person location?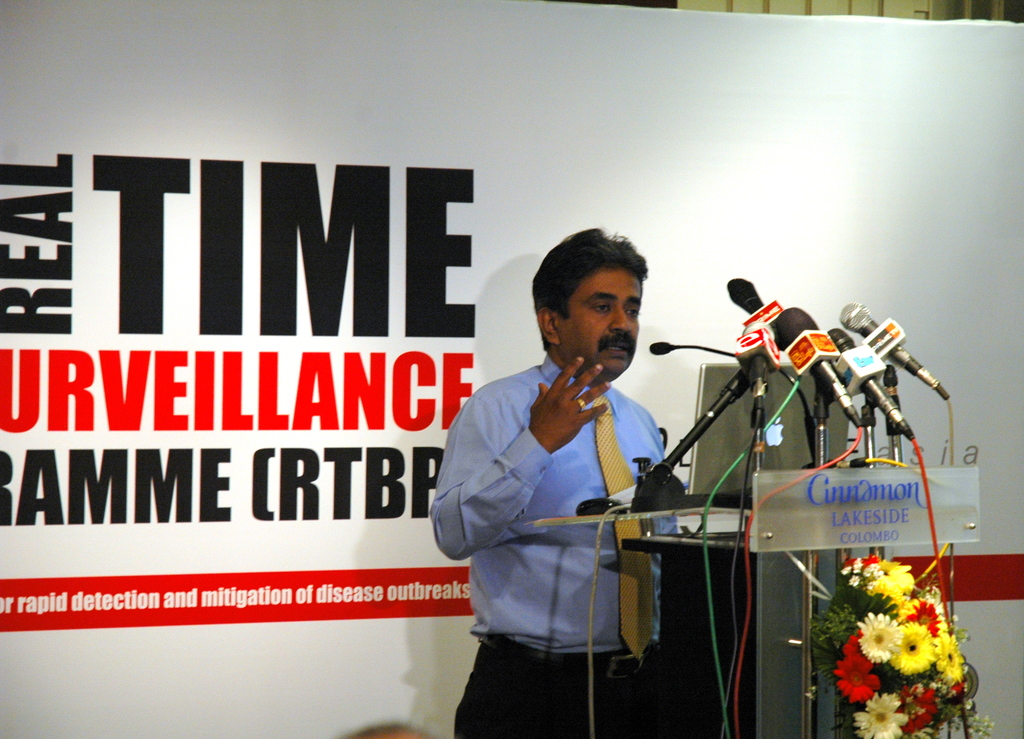
[x1=457, y1=227, x2=703, y2=734]
